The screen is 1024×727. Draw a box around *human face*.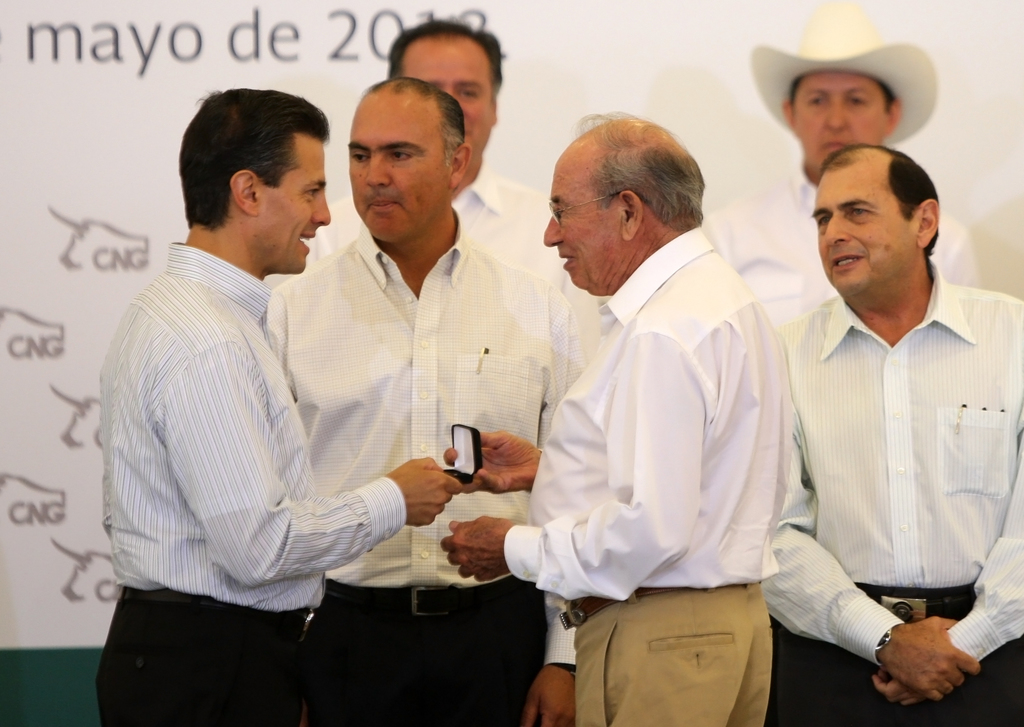
l=342, t=94, r=448, b=238.
